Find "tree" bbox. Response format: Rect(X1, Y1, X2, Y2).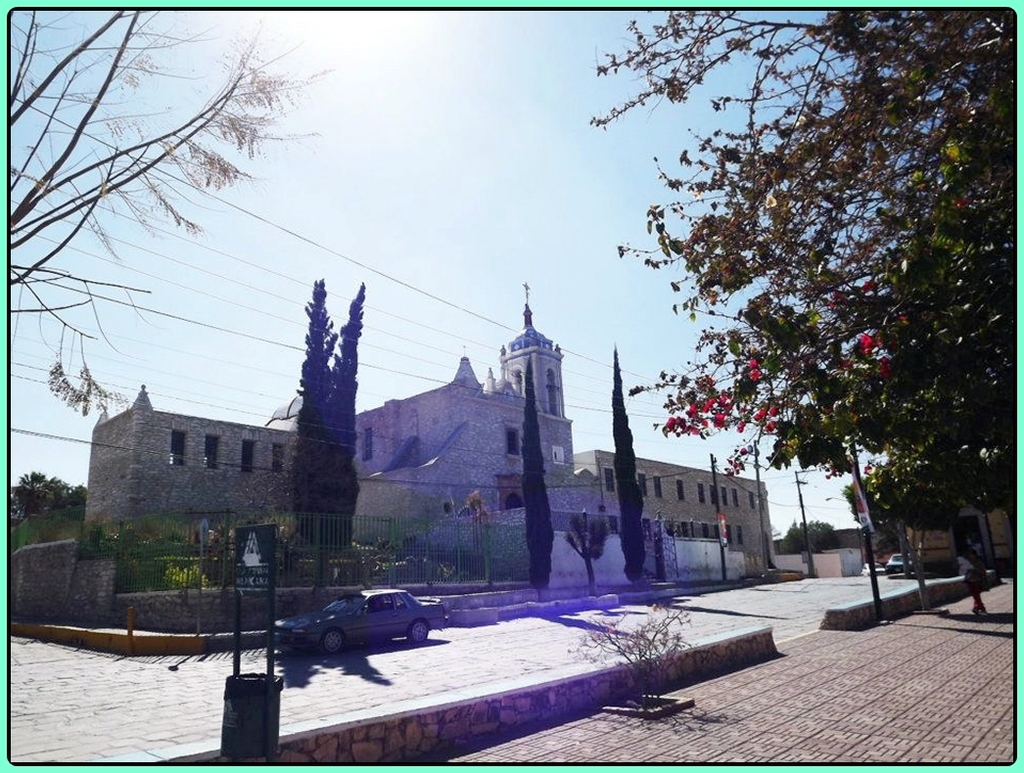
Rect(563, 505, 609, 601).
